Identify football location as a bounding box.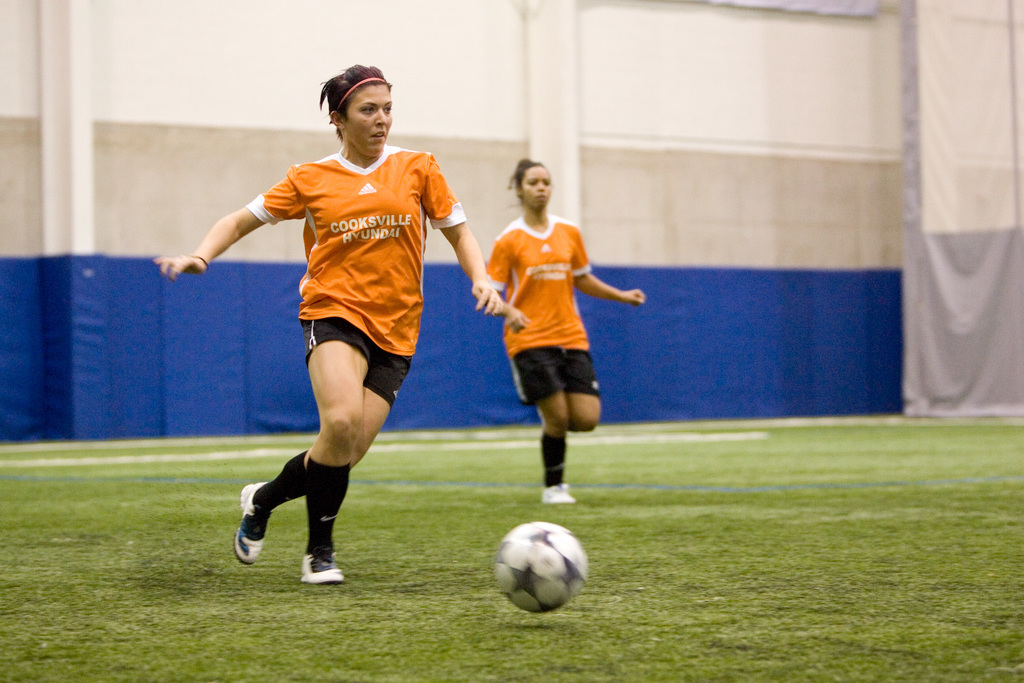
l=490, t=523, r=590, b=614.
